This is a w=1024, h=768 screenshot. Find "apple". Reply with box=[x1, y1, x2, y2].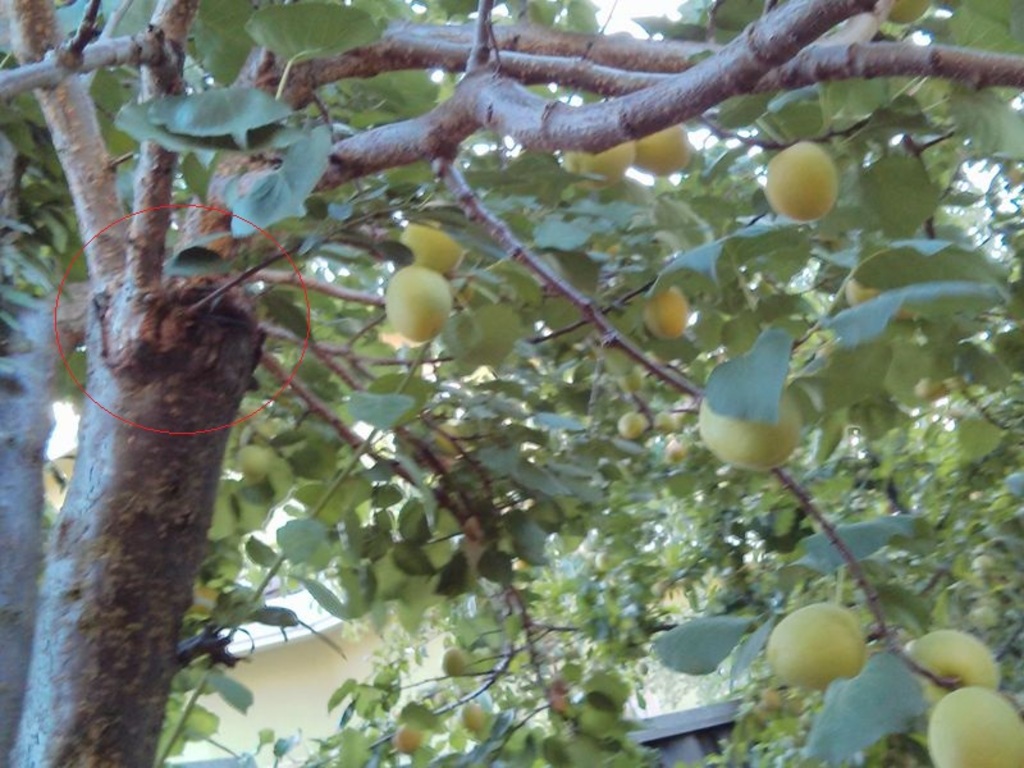
box=[641, 282, 689, 338].
